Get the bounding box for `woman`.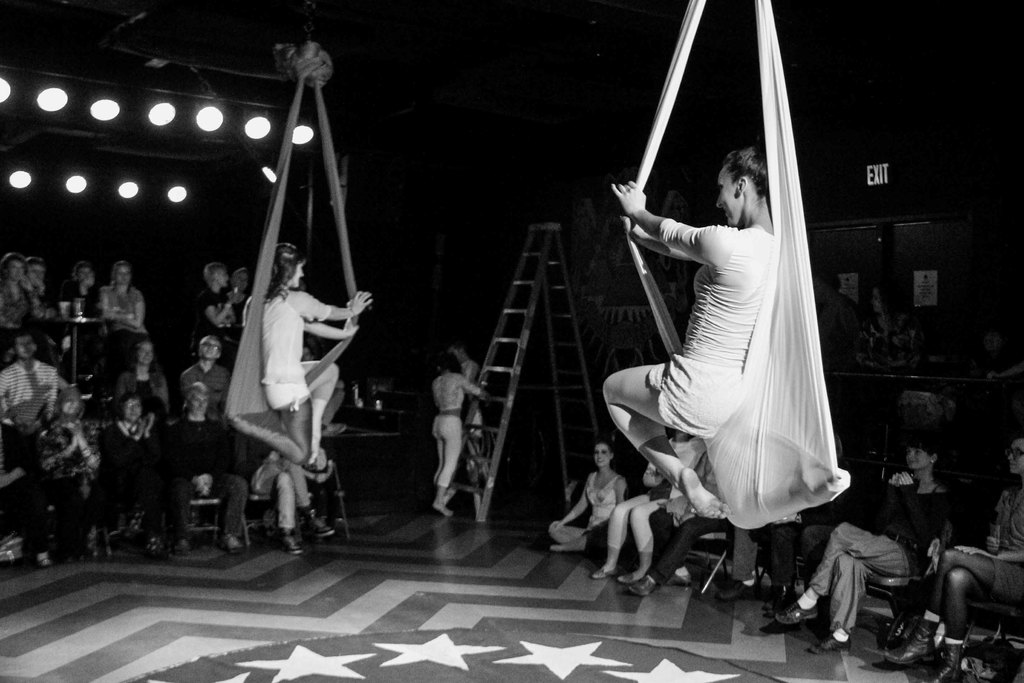
region(883, 436, 1023, 680).
